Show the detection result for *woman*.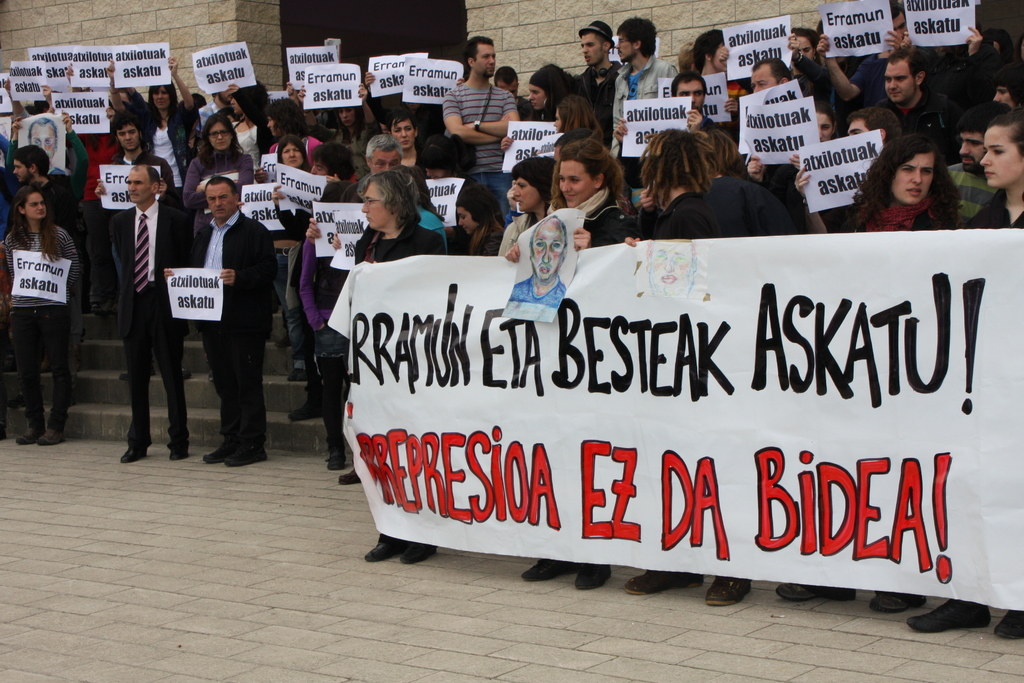
Rect(451, 178, 500, 270).
